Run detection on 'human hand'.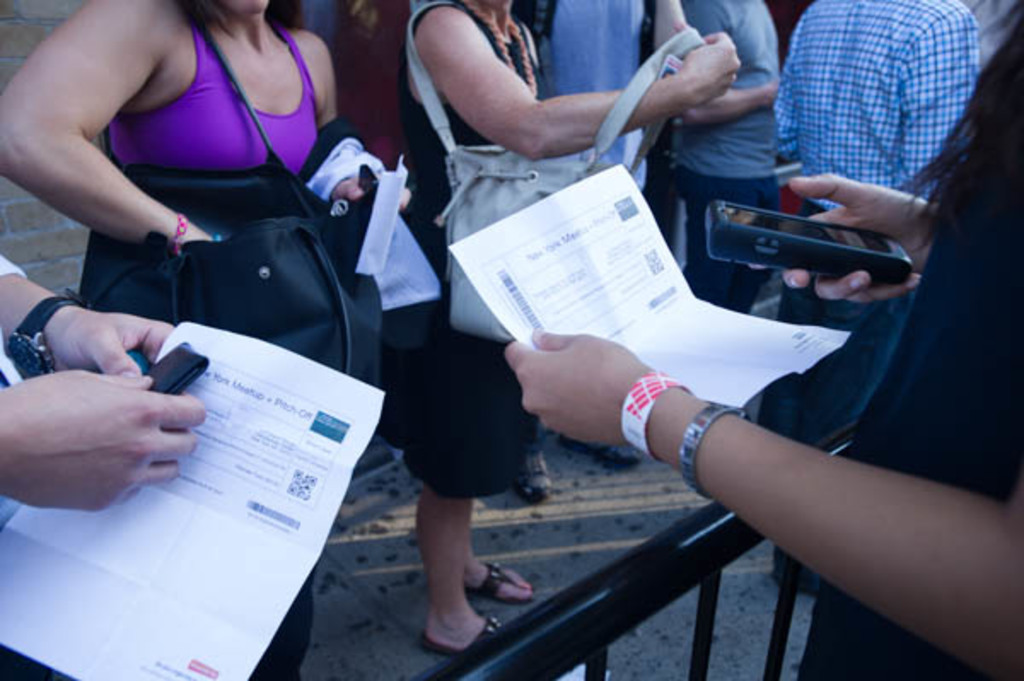
Result: {"x1": 751, "y1": 171, "x2": 939, "y2": 311}.
